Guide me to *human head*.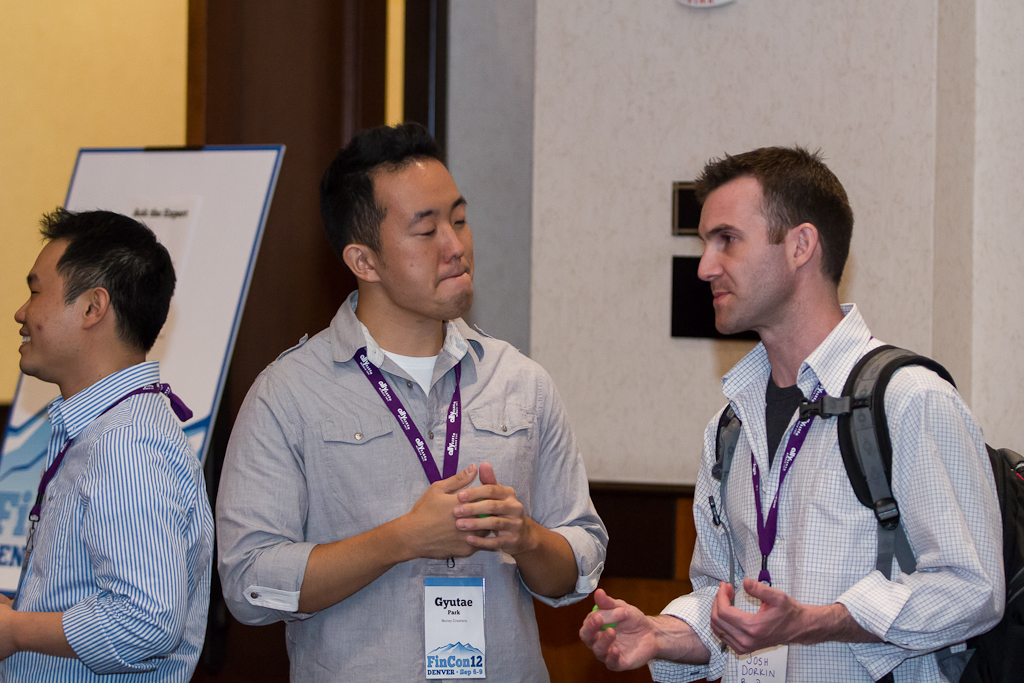
Guidance: 328/125/474/293.
